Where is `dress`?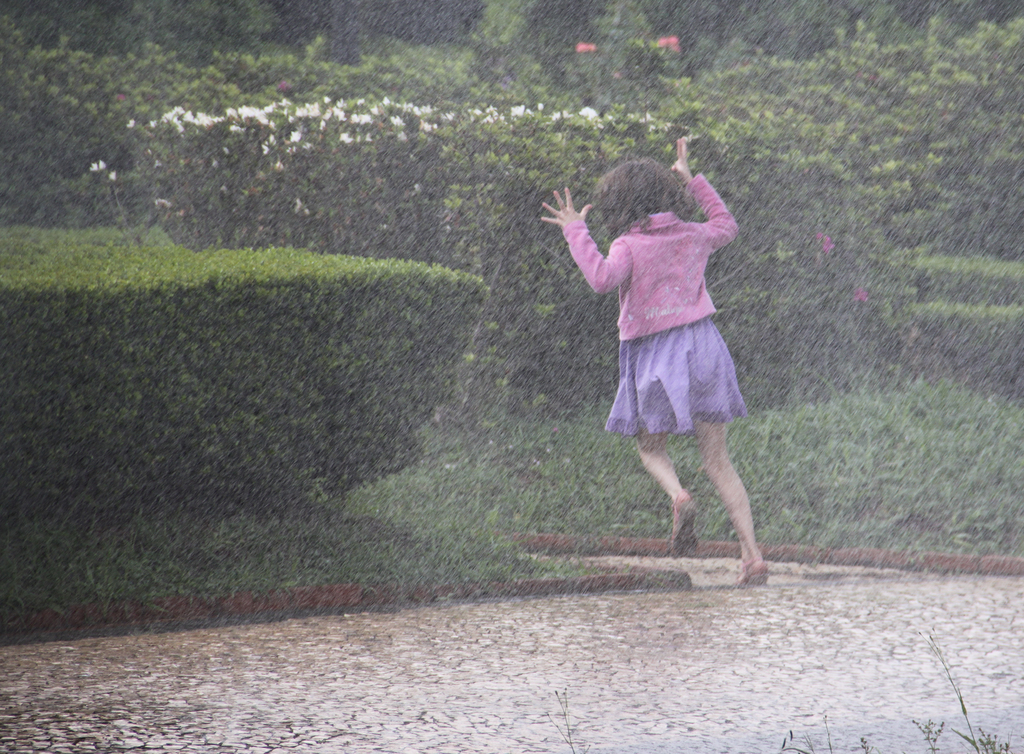
<region>573, 172, 739, 432</region>.
